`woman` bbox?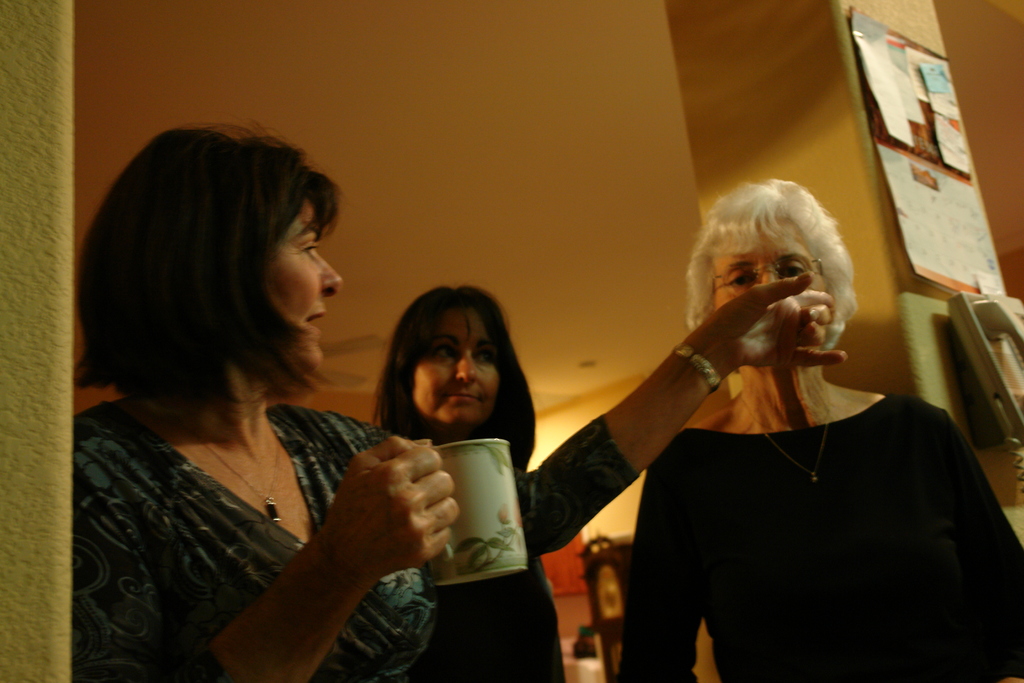
left=616, top=183, right=1023, bottom=682
